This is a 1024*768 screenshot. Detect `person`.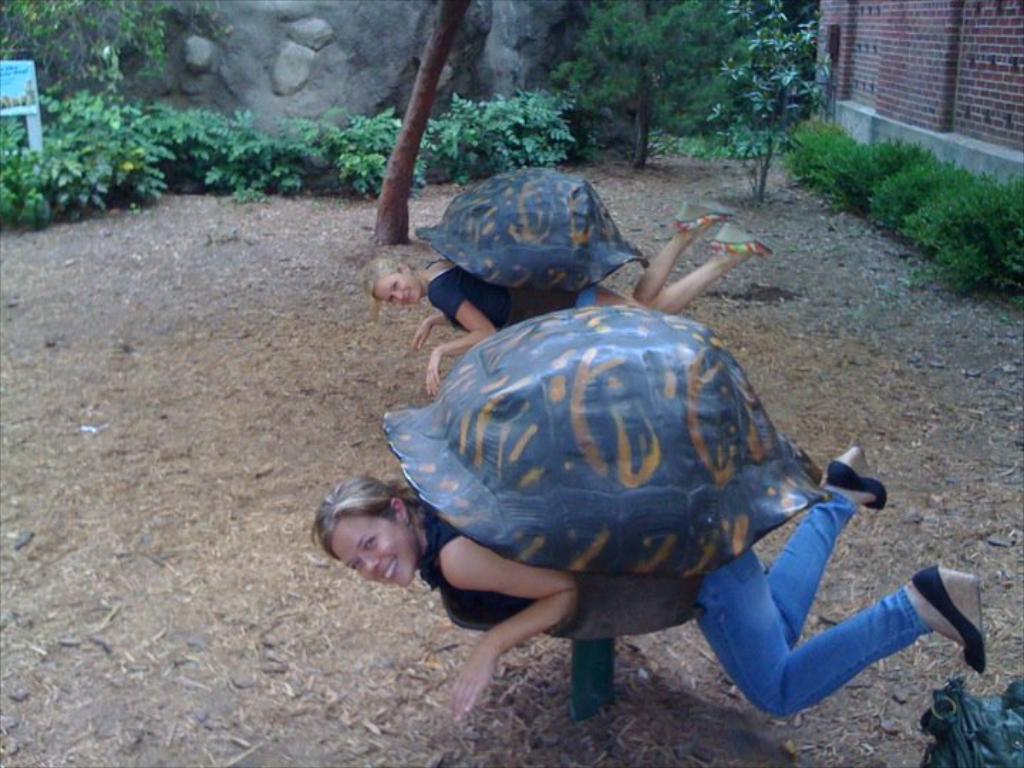
{"x1": 364, "y1": 208, "x2": 775, "y2": 400}.
